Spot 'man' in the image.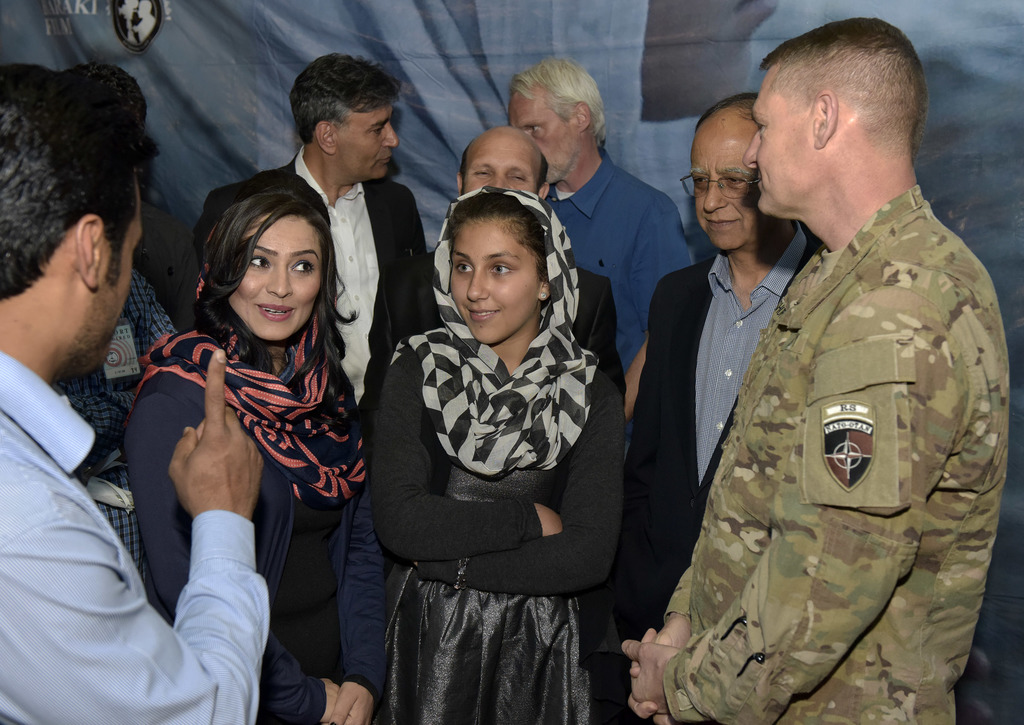
'man' found at (355, 123, 626, 452).
